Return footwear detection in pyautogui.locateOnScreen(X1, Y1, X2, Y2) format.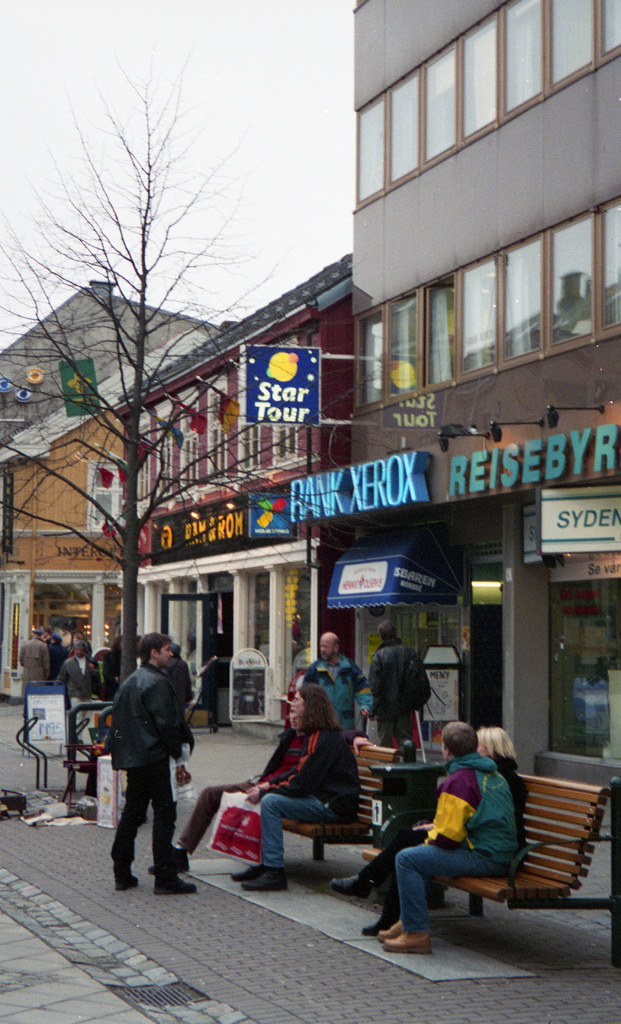
pyautogui.locateOnScreen(152, 876, 197, 893).
